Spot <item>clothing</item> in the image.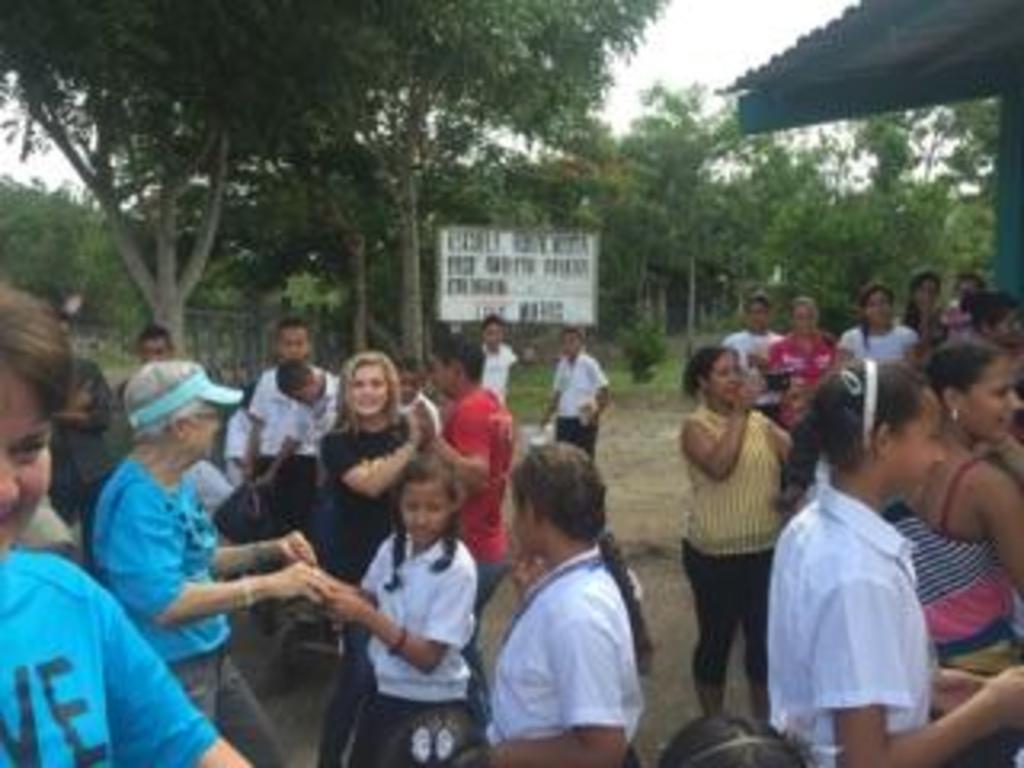
<item>clothing</item> found at <region>848, 317, 934, 358</region>.
